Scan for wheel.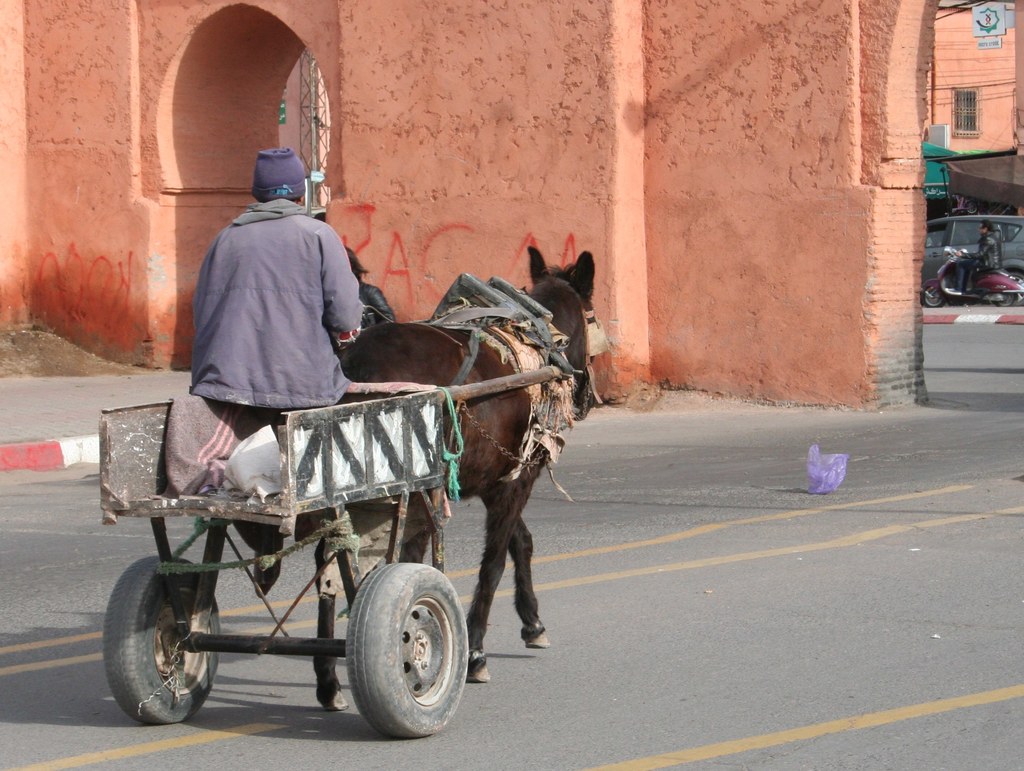
Scan result: 350,555,487,740.
